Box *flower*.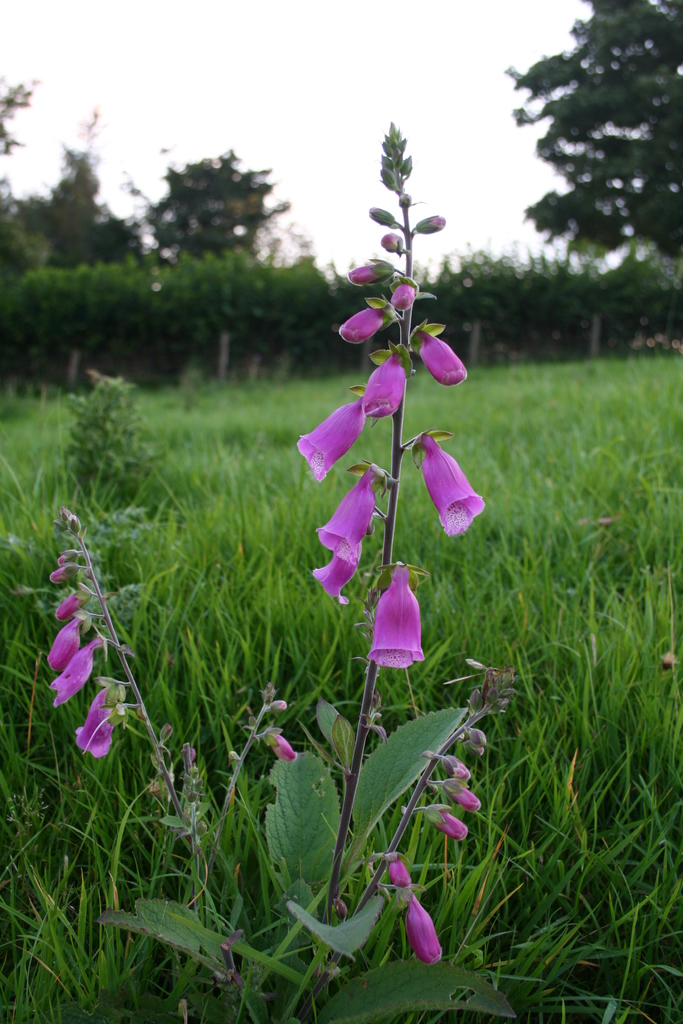
BBox(411, 216, 450, 236).
